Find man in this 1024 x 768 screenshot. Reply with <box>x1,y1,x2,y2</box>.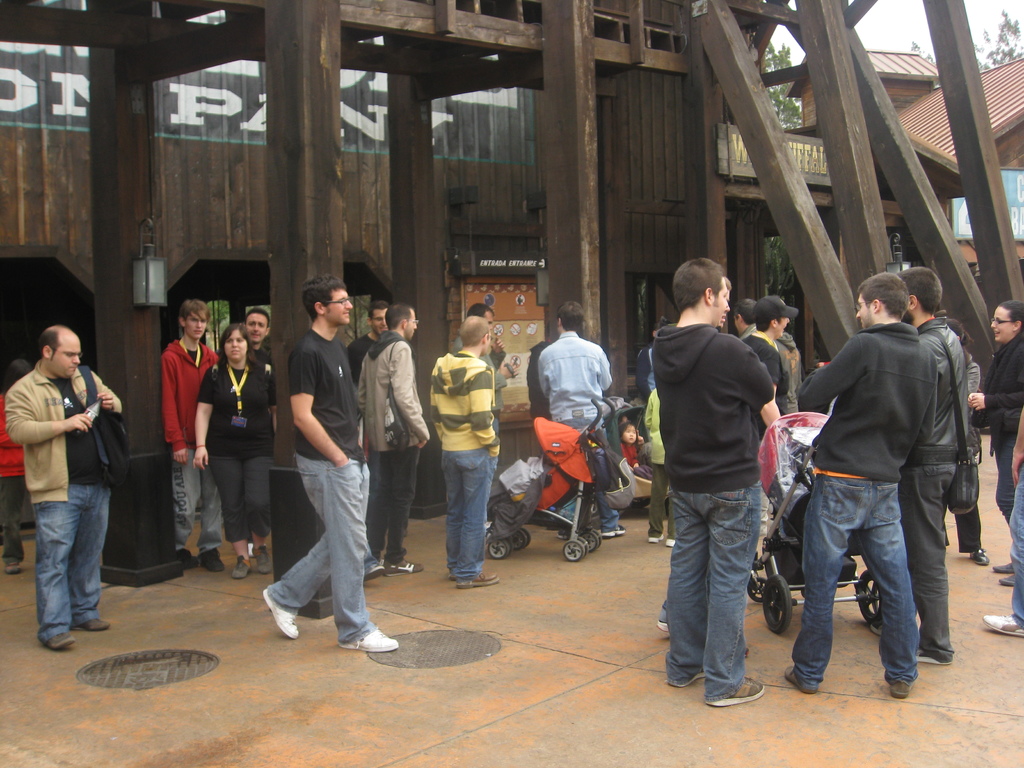
<box>259,276,398,654</box>.
